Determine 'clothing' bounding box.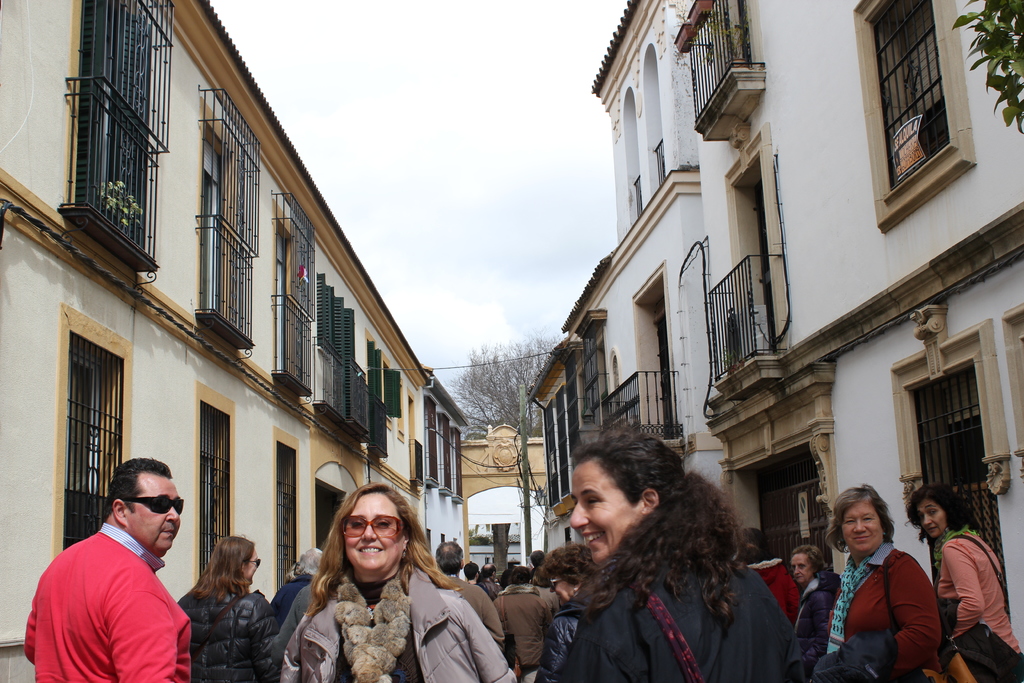
Determined: (left=18, top=524, right=189, bottom=682).
